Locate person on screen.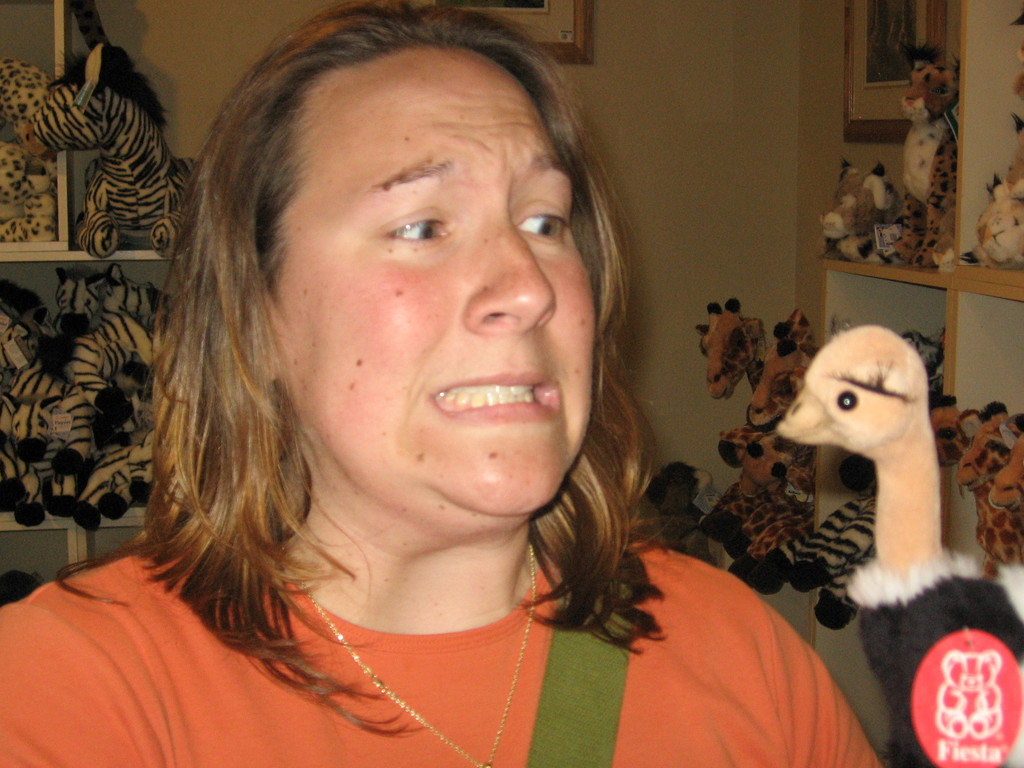
On screen at bbox(74, 29, 744, 749).
